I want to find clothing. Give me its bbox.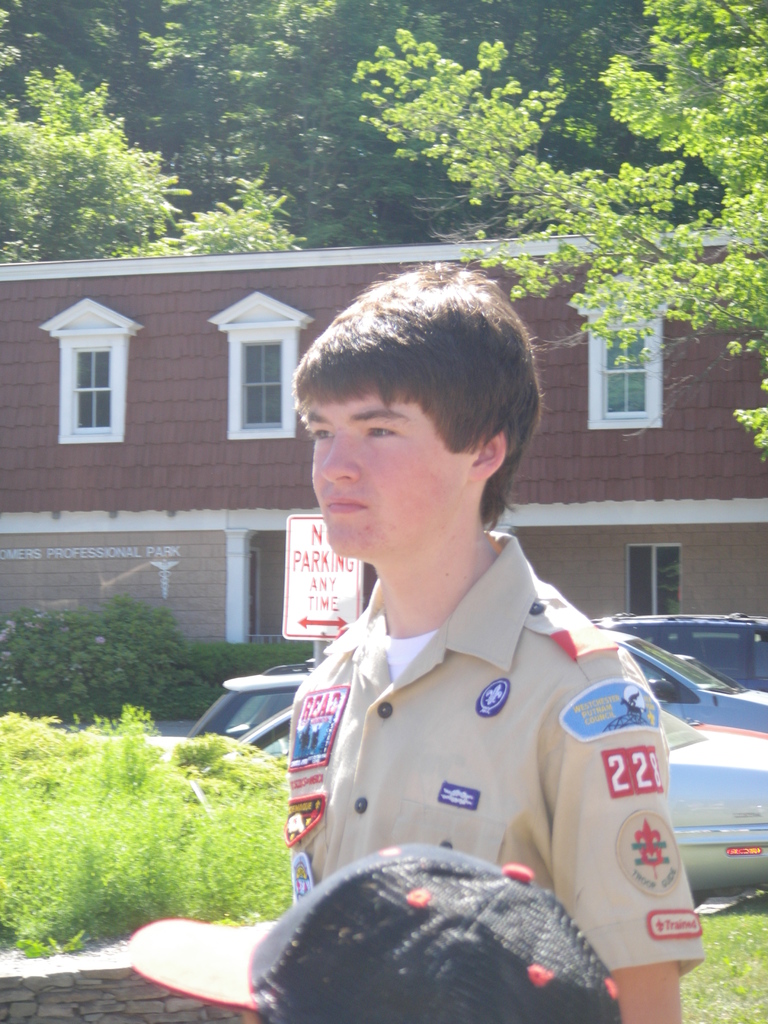
(236, 528, 685, 949).
